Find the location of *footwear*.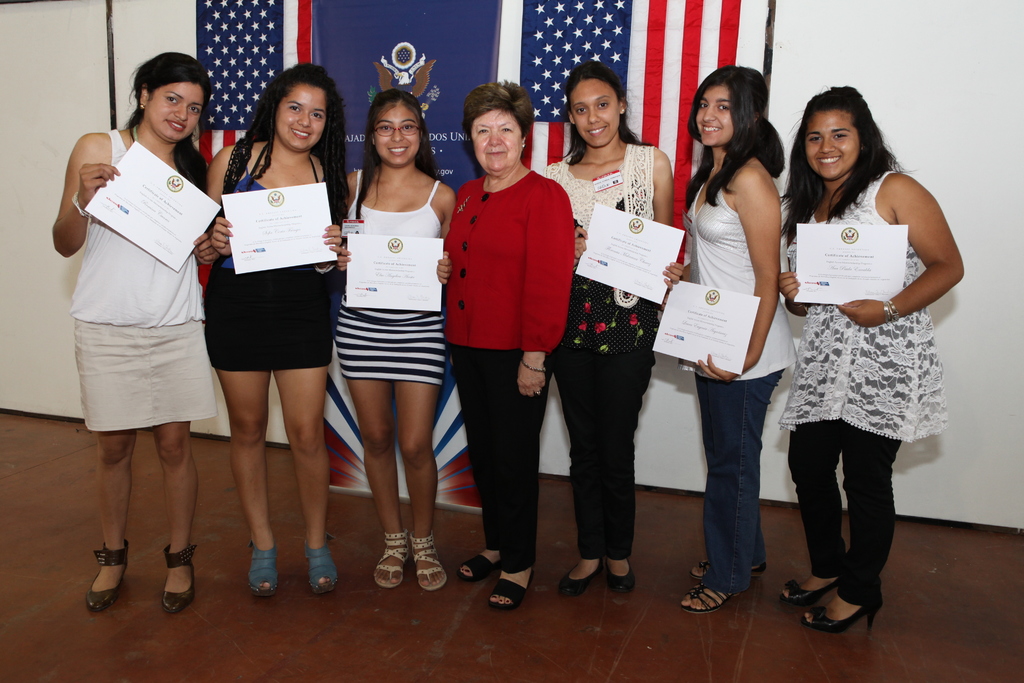
Location: BBox(672, 569, 740, 619).
